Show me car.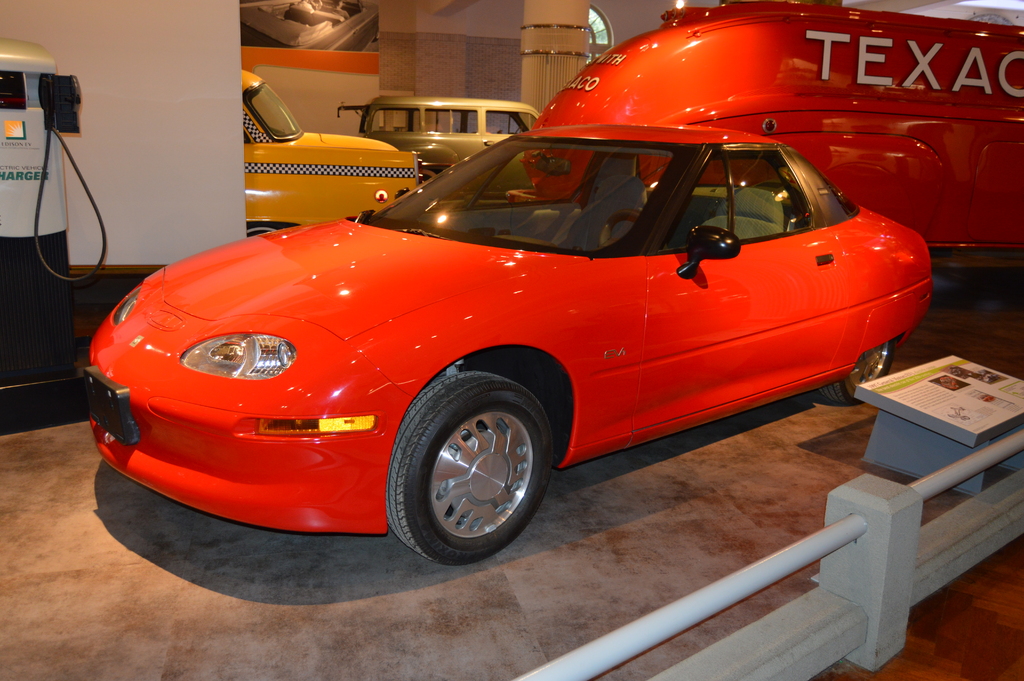
car is here: x1=244, y1=63, x2=430, y2=240.
